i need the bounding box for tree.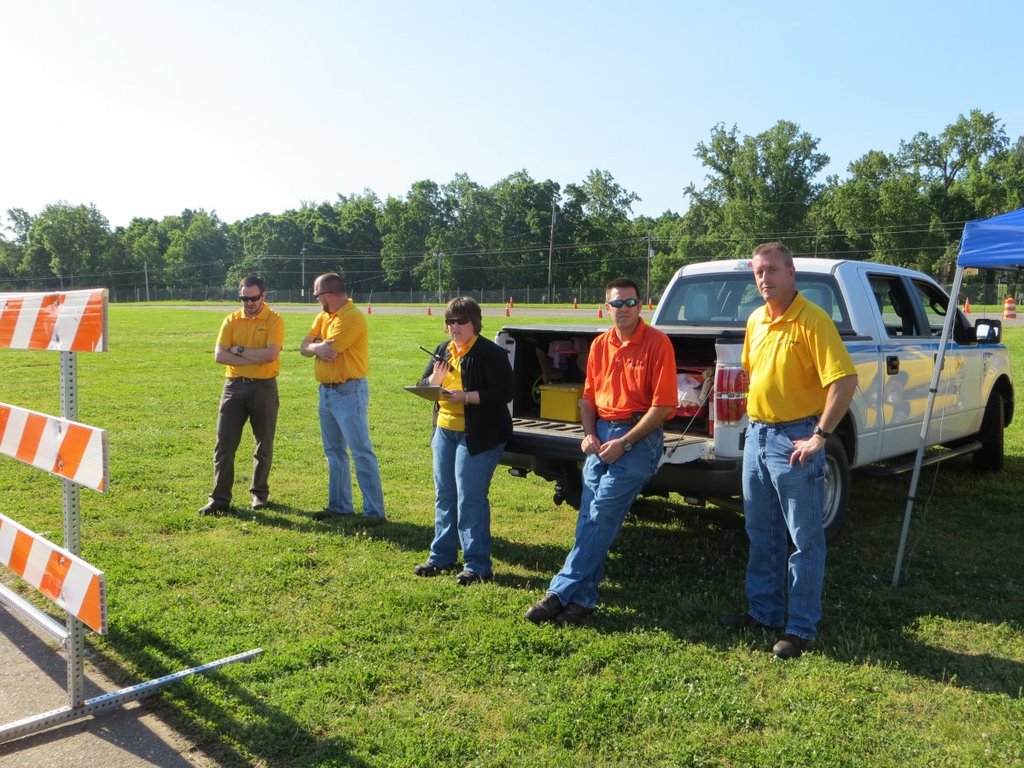
Here it is: [left=295, top=201, right=346, bottom=294].
